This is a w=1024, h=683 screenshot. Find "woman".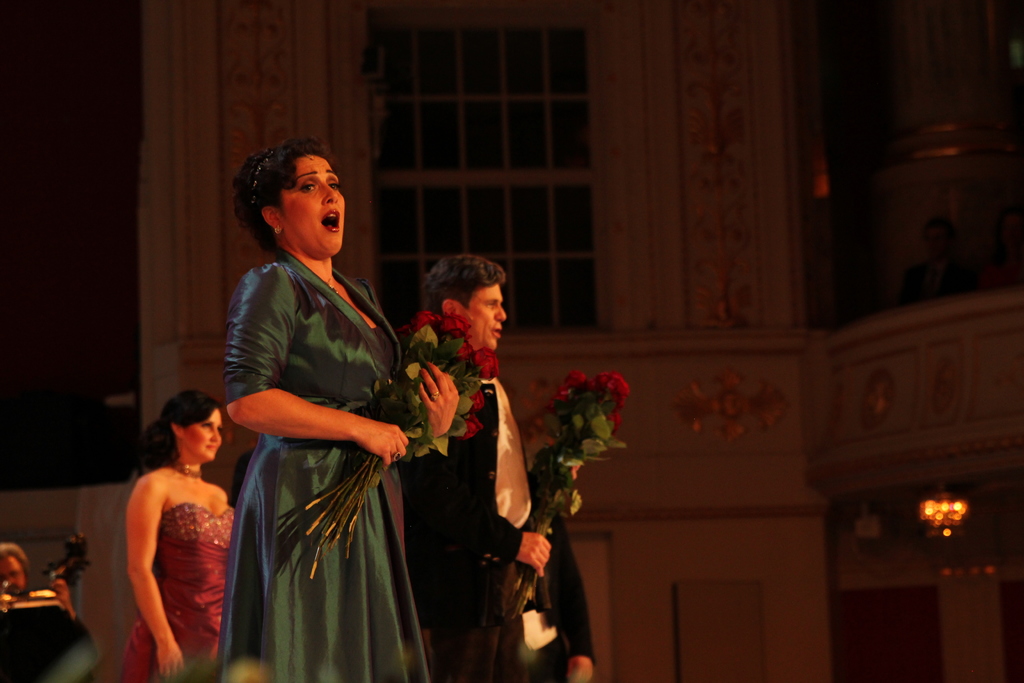
Bounding box: bbox=[118, 384, 235, 682].
